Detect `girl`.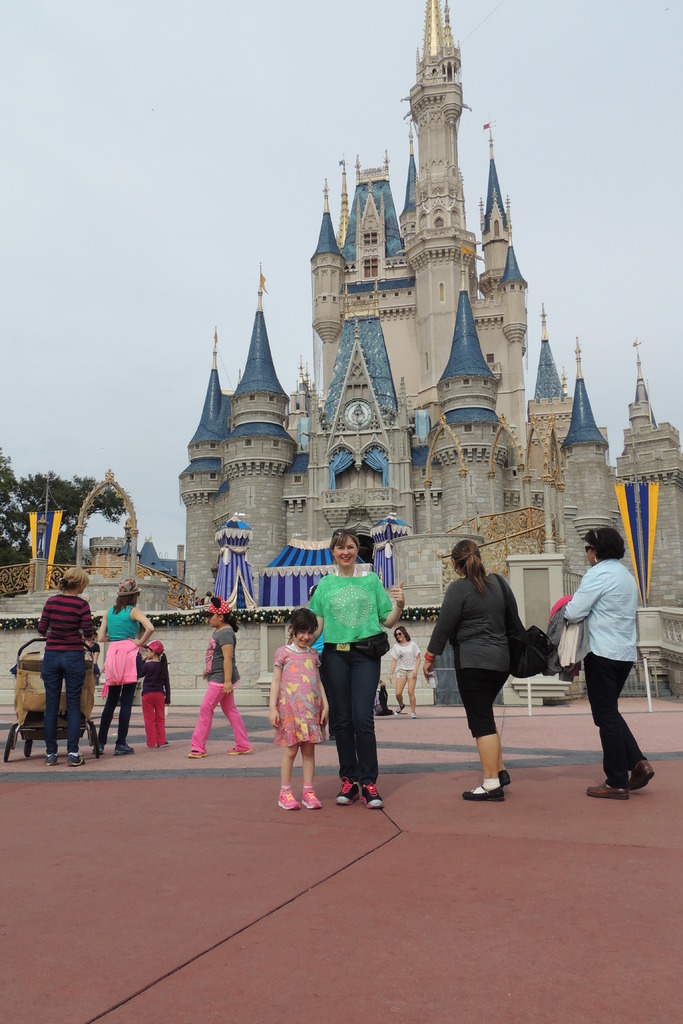
Detected at 267/609/331/814.
